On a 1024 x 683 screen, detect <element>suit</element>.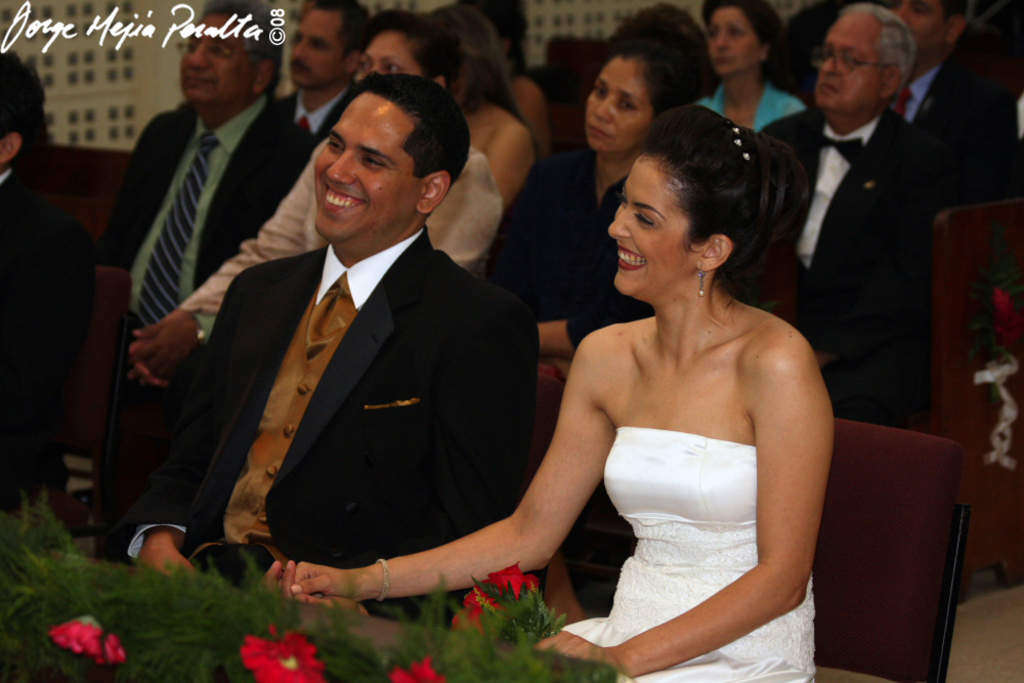
[x1=144, y1=120, x2=561, y2=609].
